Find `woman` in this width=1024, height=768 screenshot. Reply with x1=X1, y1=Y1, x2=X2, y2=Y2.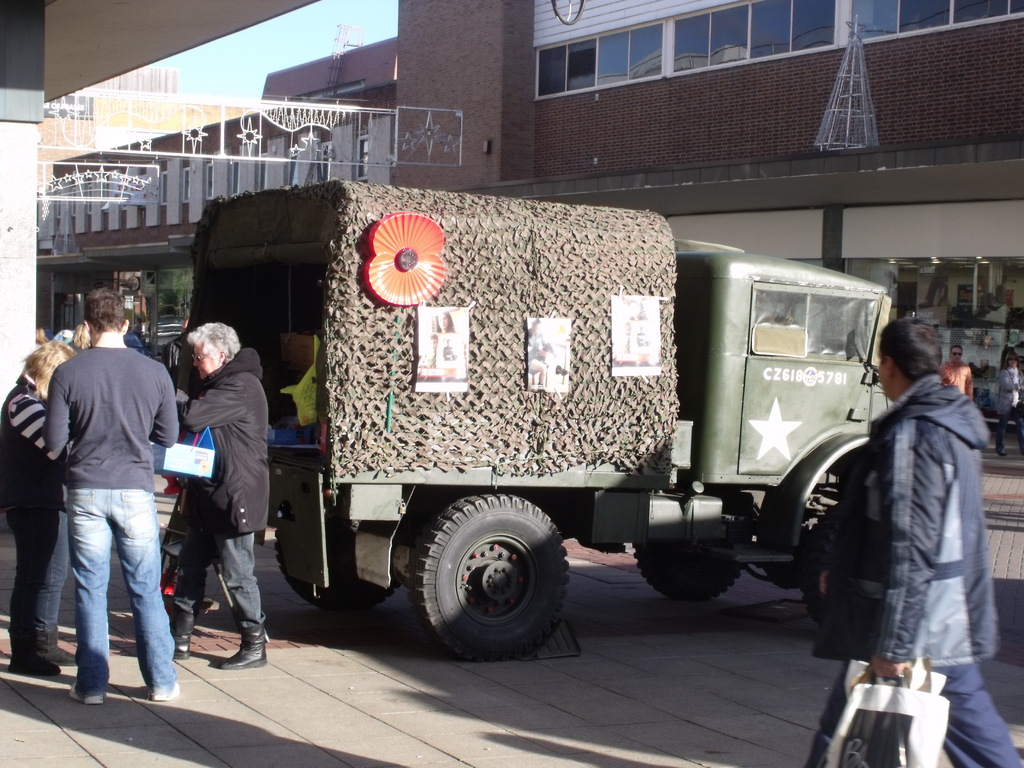
x1=168, y1=316, x2=271, y2=673.
